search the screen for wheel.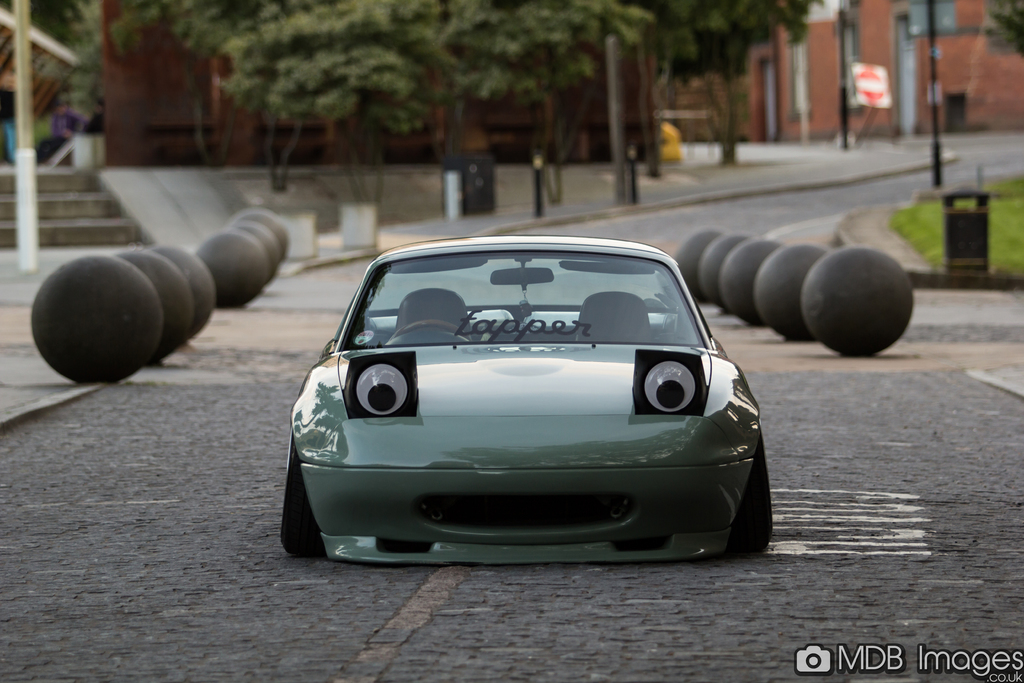
Found at {"x1": 280, "y1": 442, "x2": 323, "y2": 562}.
